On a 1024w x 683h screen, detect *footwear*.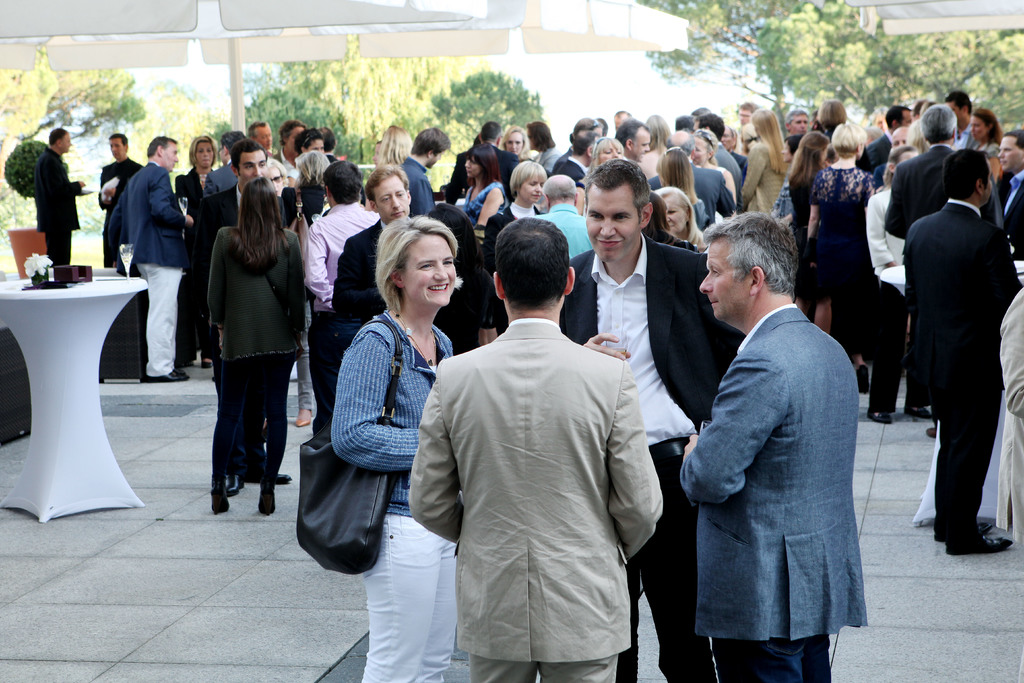
(x1=294, y1=411, x2=315, y2=427).
